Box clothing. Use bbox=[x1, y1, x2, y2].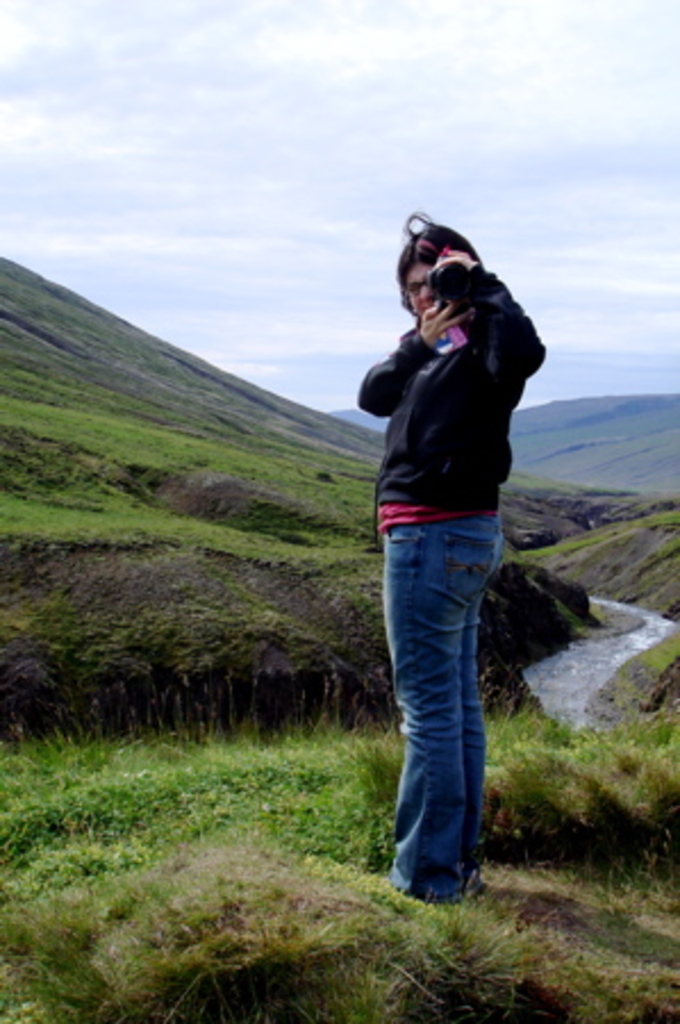
bbox=[357, 257, 523, 883].
